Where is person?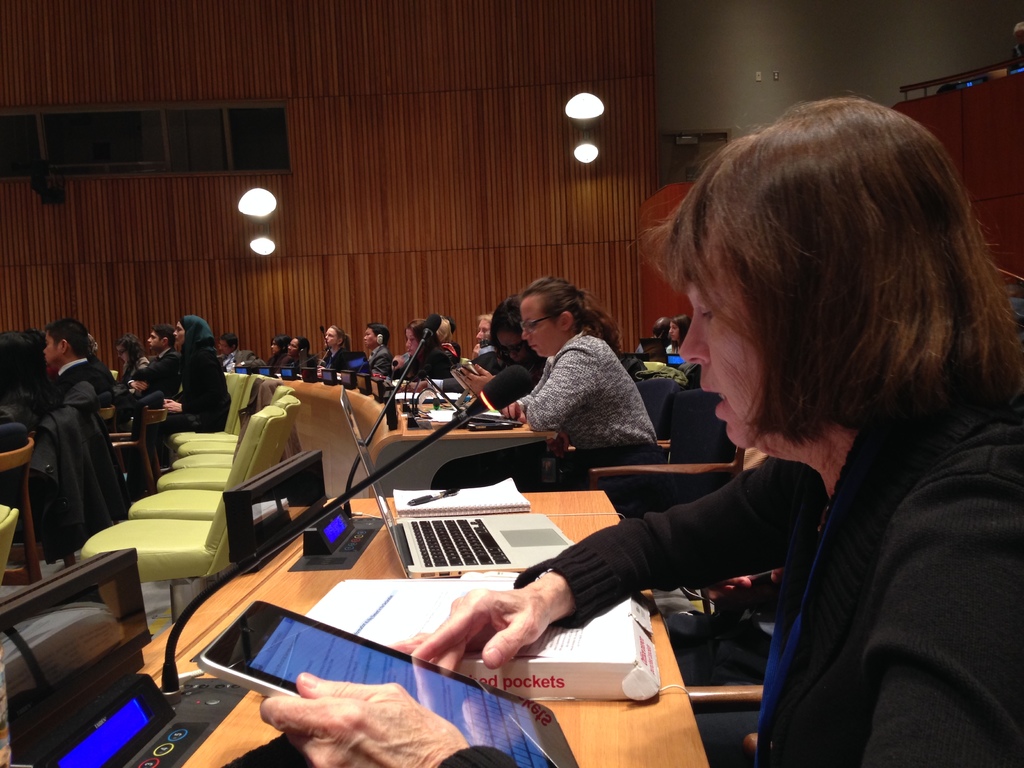
bbox=[126, 316, 233, 465].
